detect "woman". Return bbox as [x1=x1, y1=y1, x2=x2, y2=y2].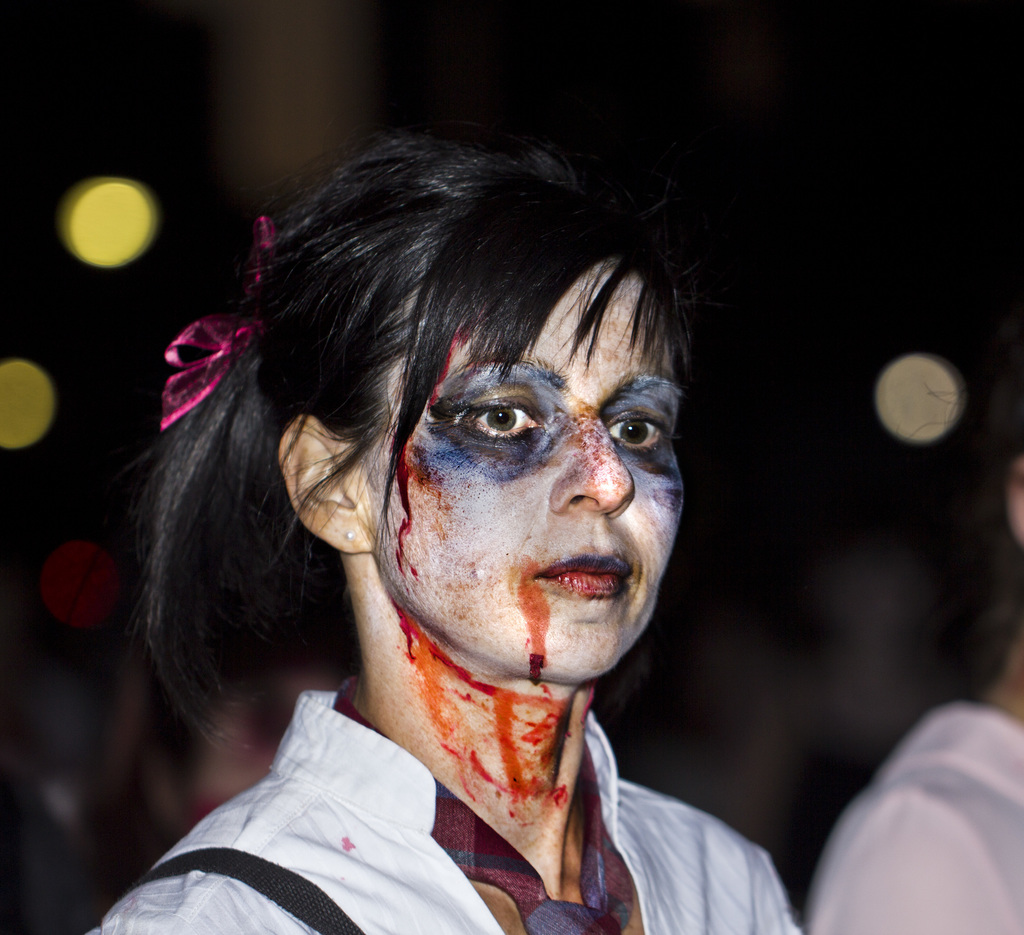
[x1=55, y1=97, x2=854, y2=923].
